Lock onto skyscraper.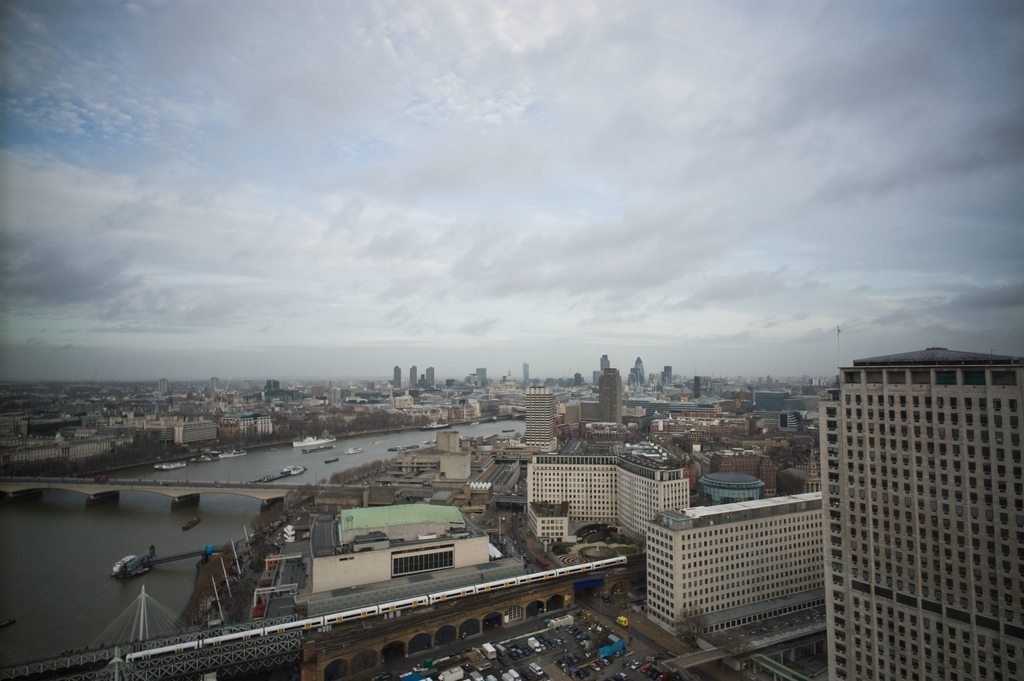
Locked: 692/376/704/400.
